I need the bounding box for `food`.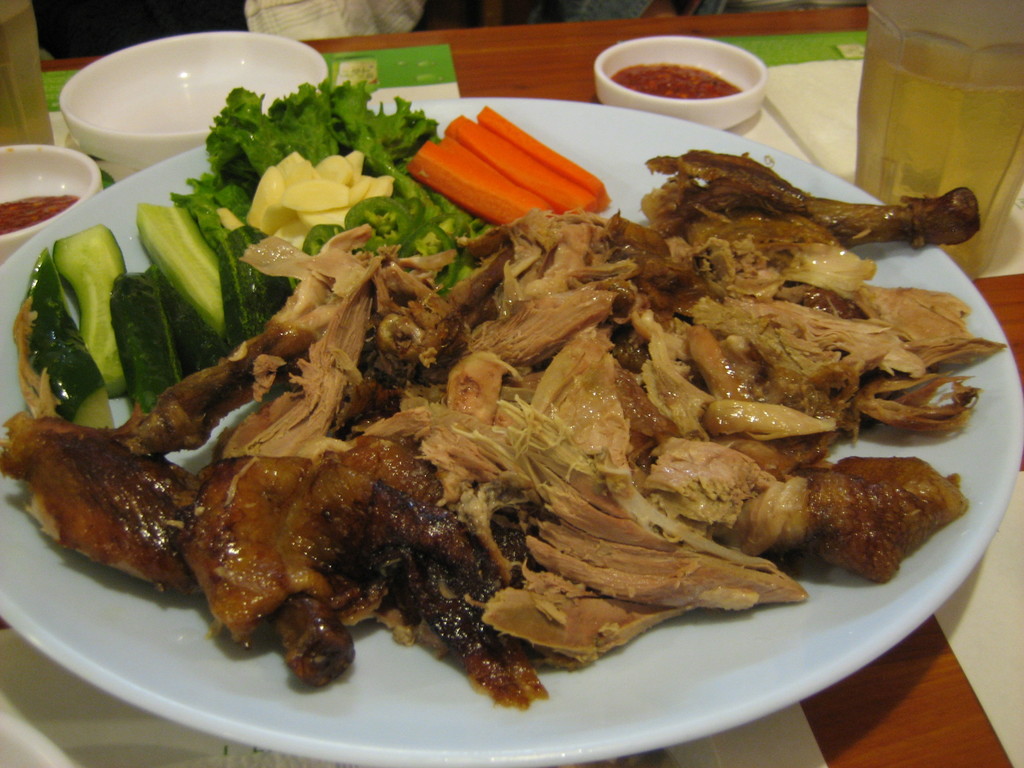
Here it is: <bbox>0, 80, 1015, 715</bbox>.
